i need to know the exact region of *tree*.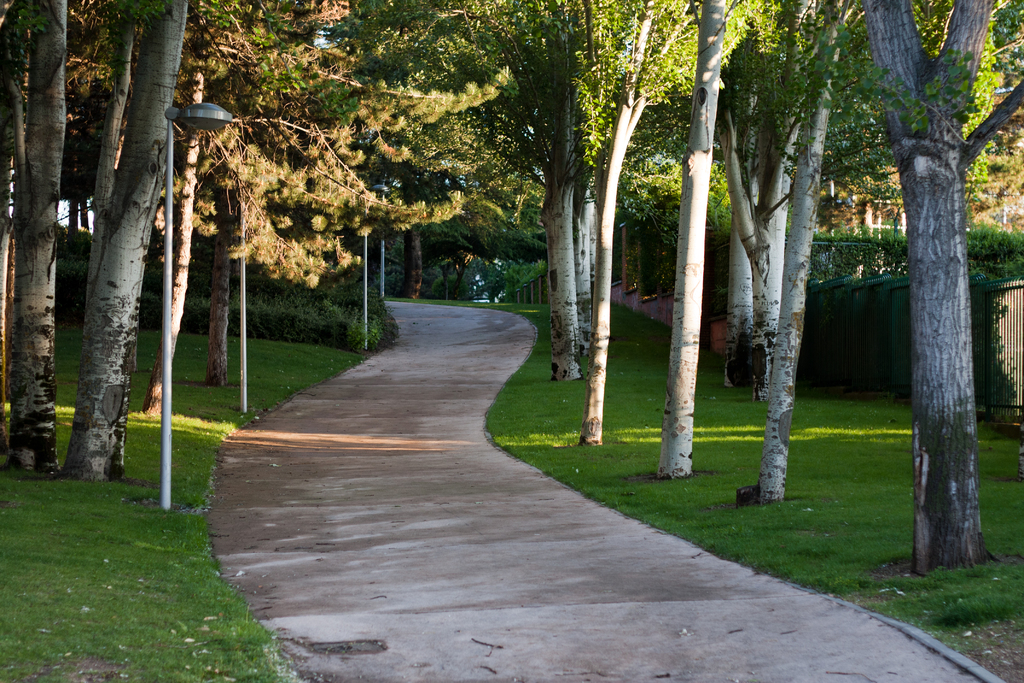
Region: detection(439, 172, 529, 296).
